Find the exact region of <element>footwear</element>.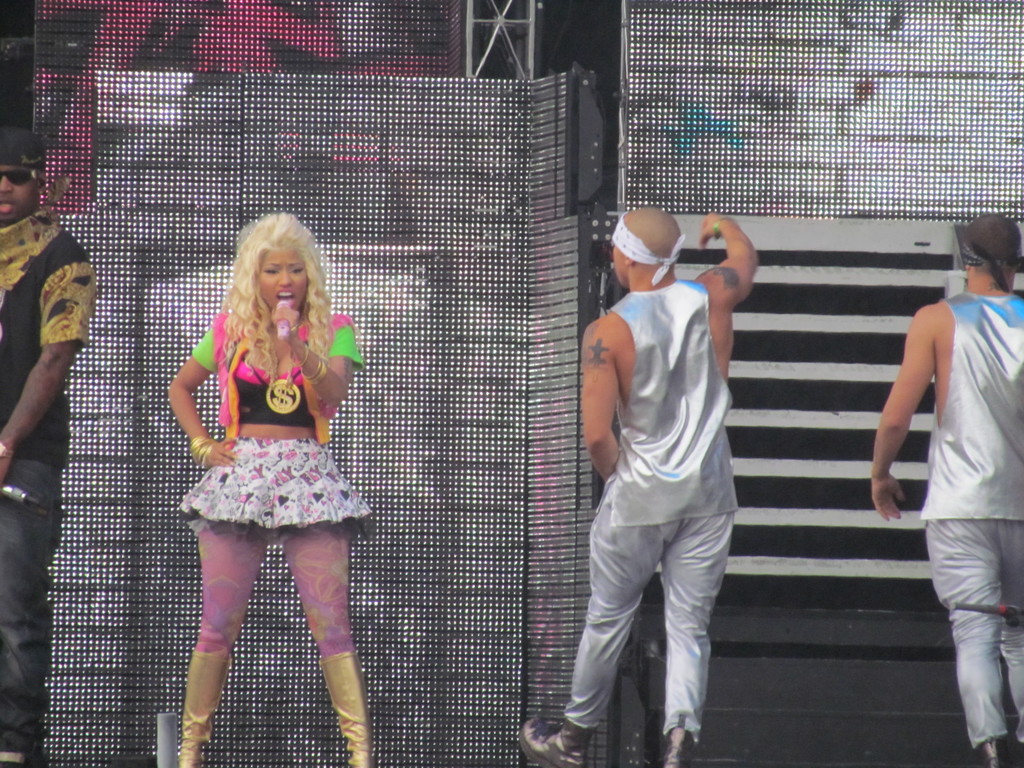
Exact region: locate(320, 648, 376, 767).
